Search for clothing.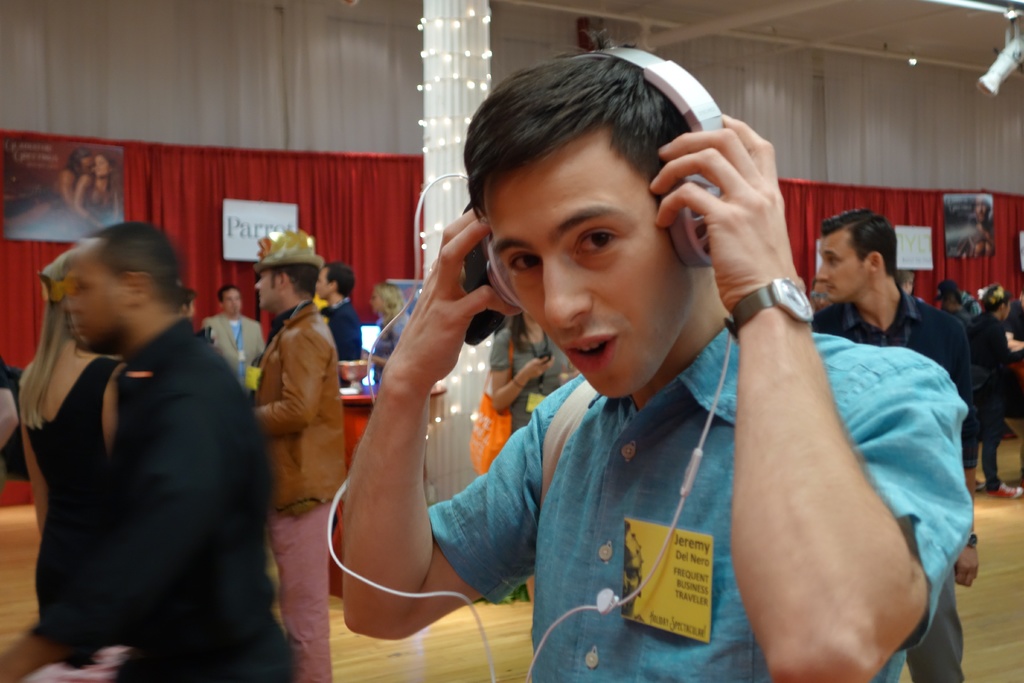
Found at bbox=[451, 218, 840, 673].
